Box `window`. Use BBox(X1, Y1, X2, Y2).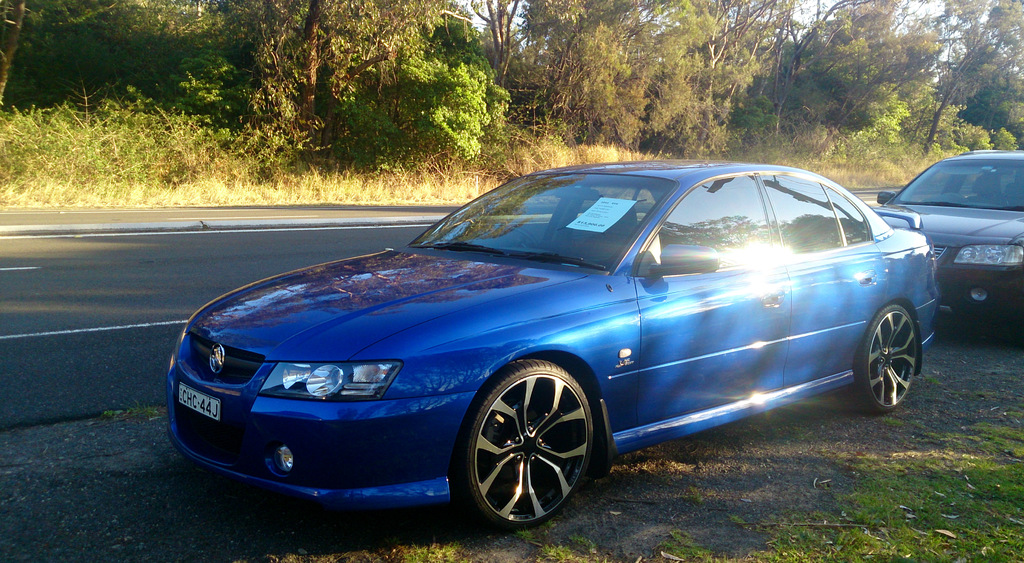
BBox(655, 175, 772, 264).
